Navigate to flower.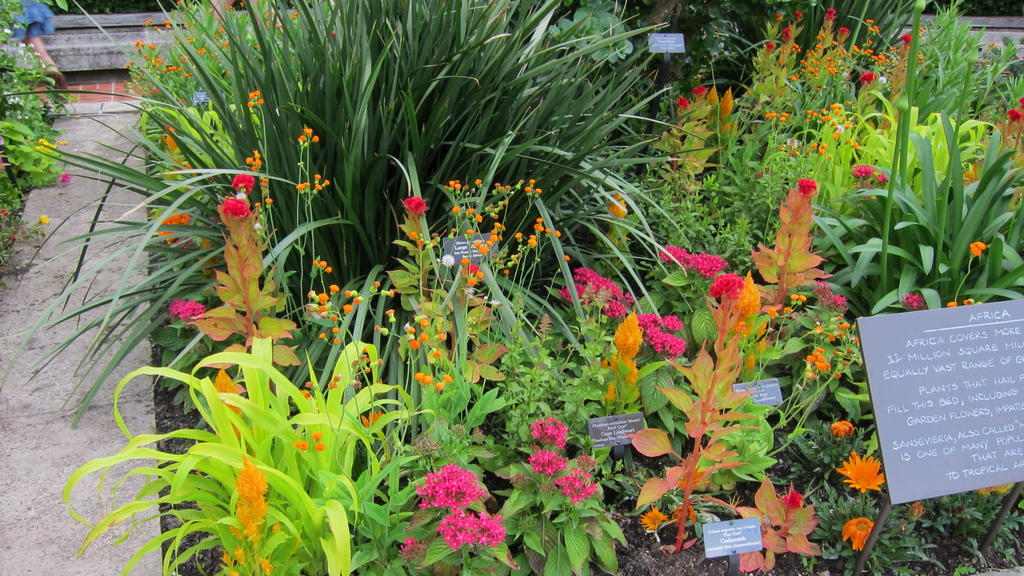
Navigation target: <region>1002, 111, 1021, 121</region>.
